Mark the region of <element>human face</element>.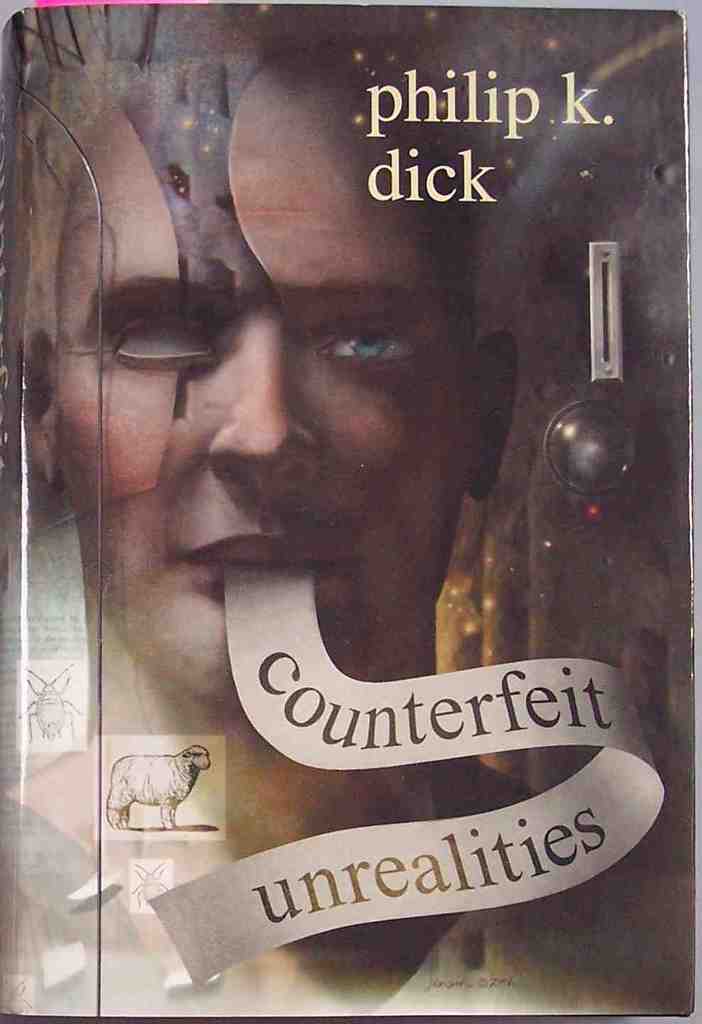
Region: 57,50,476,708.
